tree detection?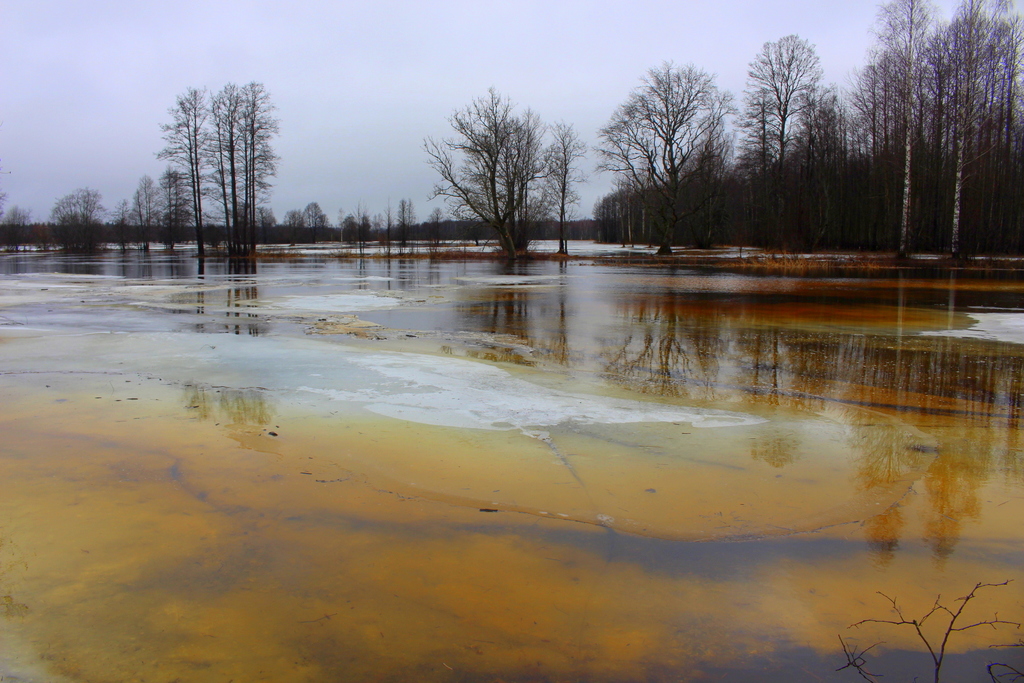
bbox(193, 79, 255, 261)
